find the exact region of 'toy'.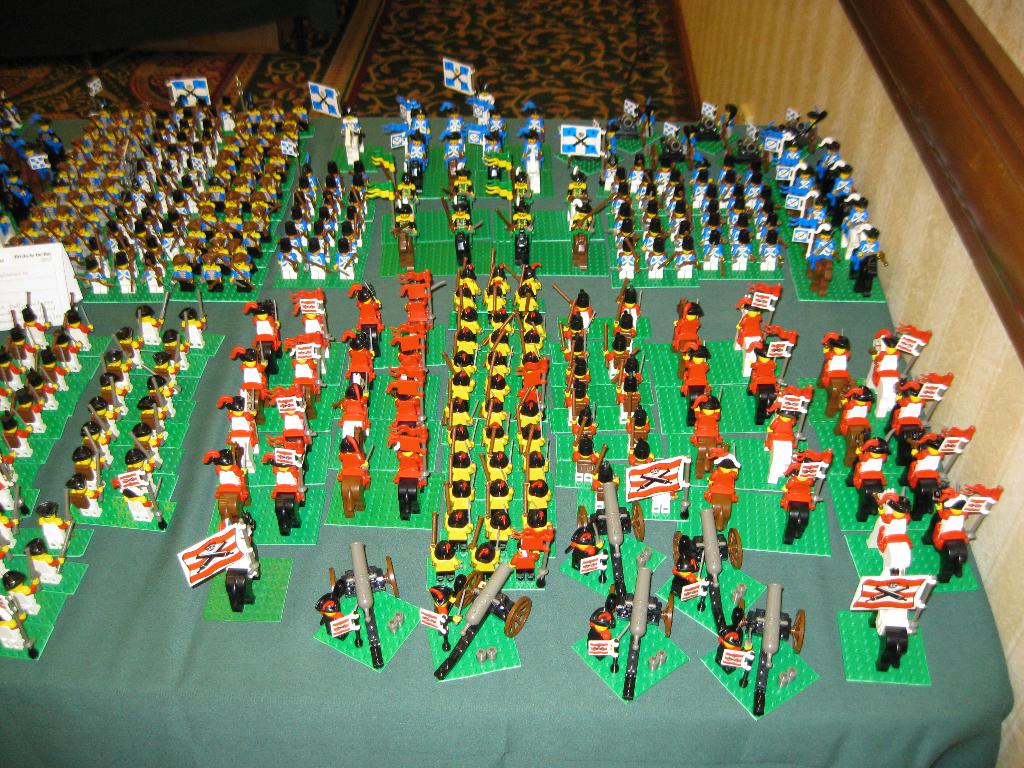
Exact region: <box>188,219,208,244</box>.
